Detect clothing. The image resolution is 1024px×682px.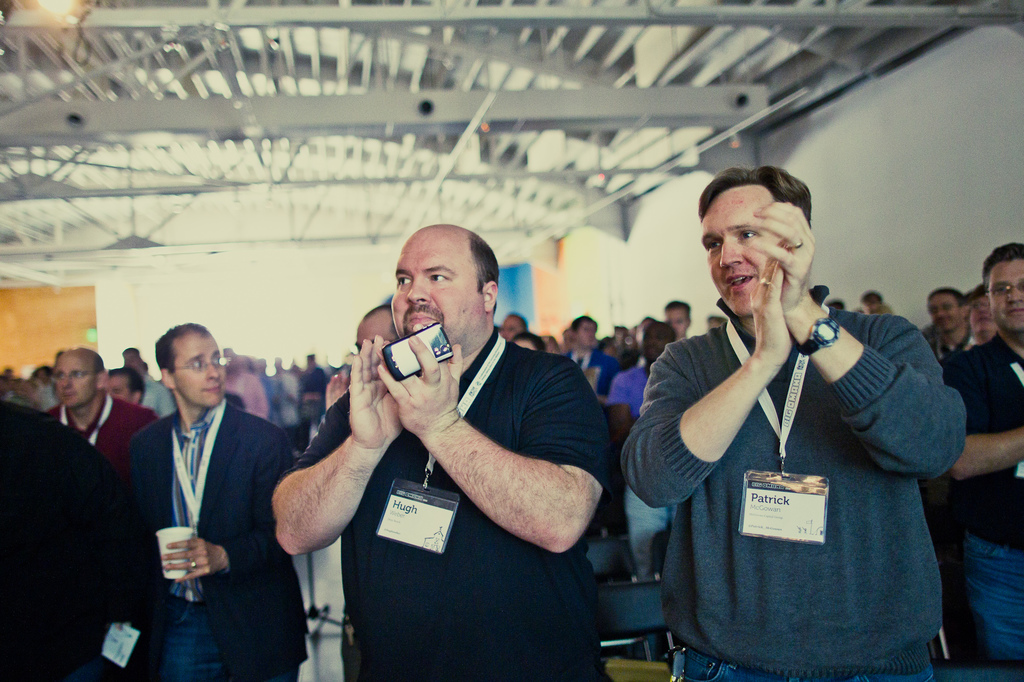
{"left": 639, "top": 264, "right": 974, "bottom": 667}.
